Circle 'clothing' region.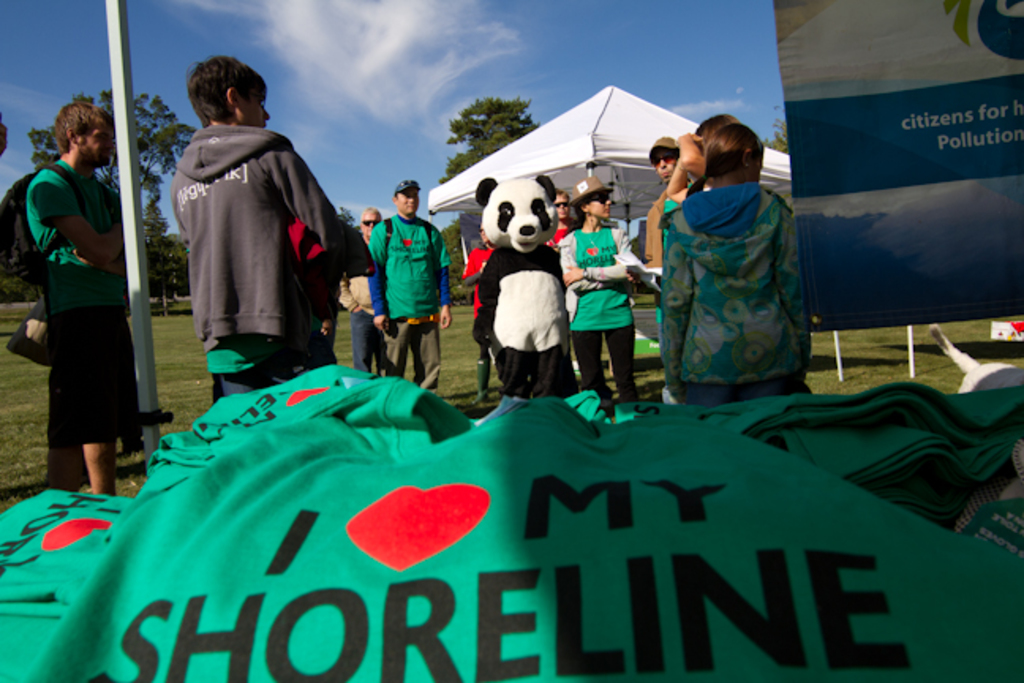
Region: 27 157 128 471.
